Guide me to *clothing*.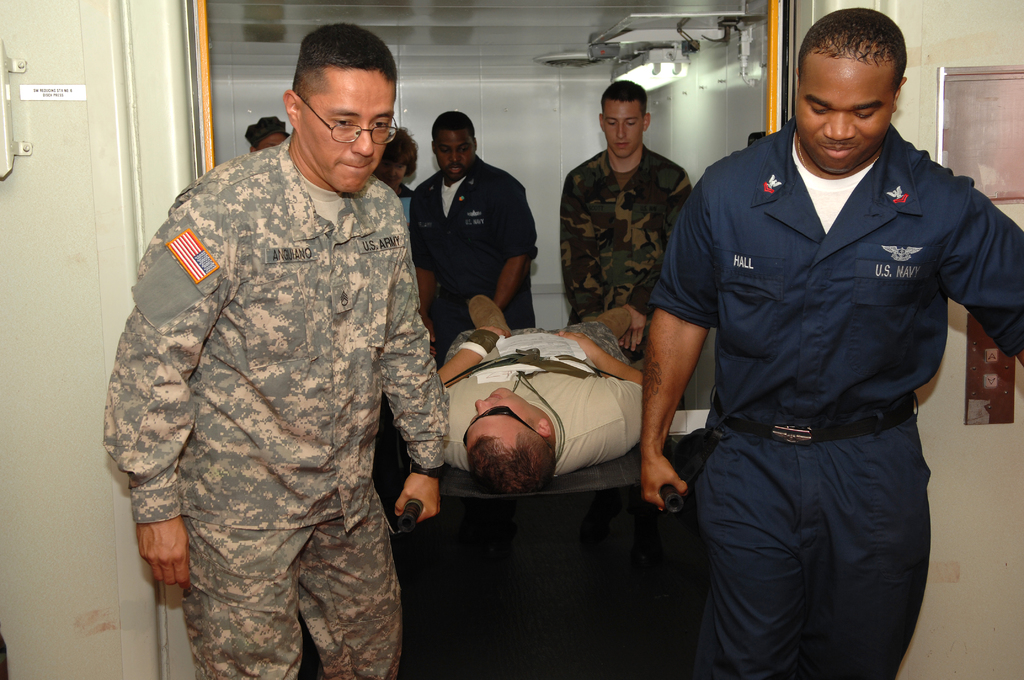
Guidance: select_region(652, 114, 1023, 679).
